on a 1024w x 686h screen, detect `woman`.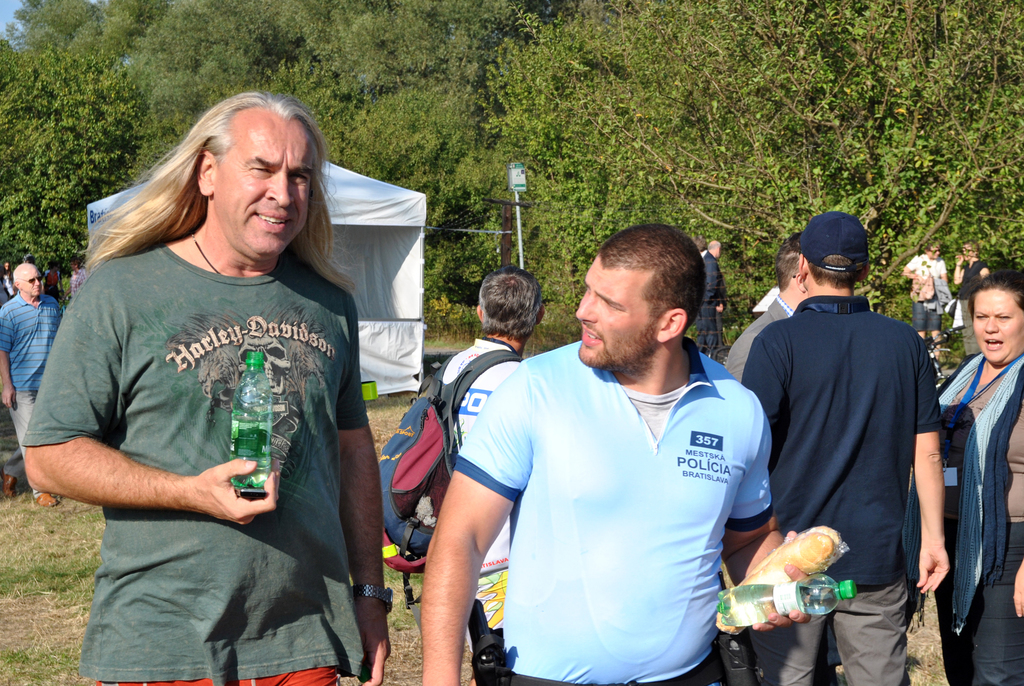
bbox(0, 263, 17, 304).
